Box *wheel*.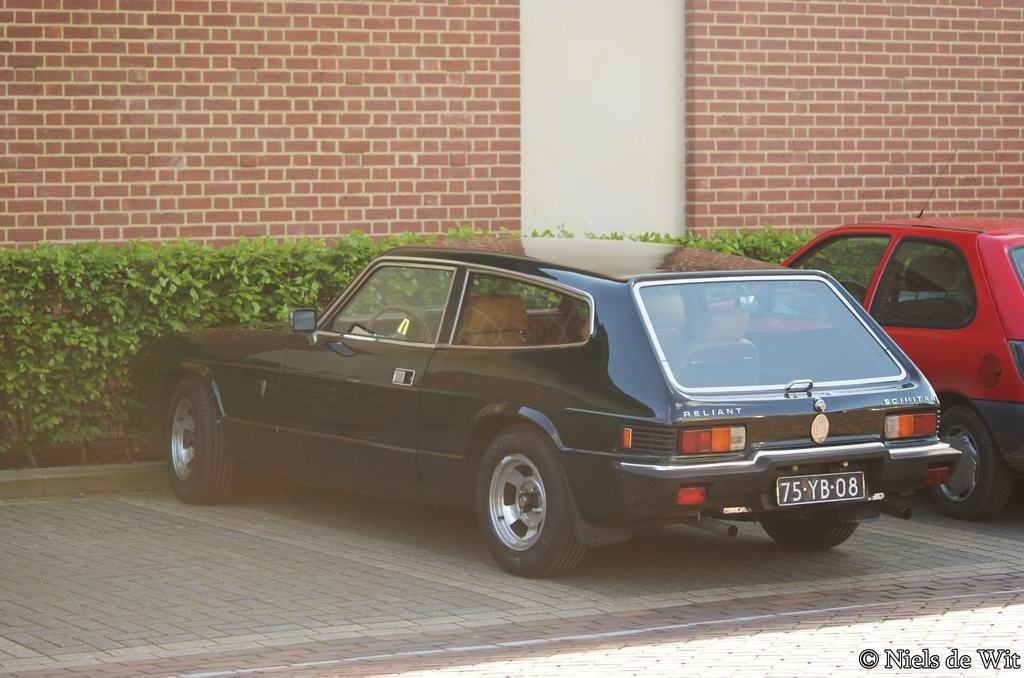
[left=364, top=309, right=433, bottom=347].
